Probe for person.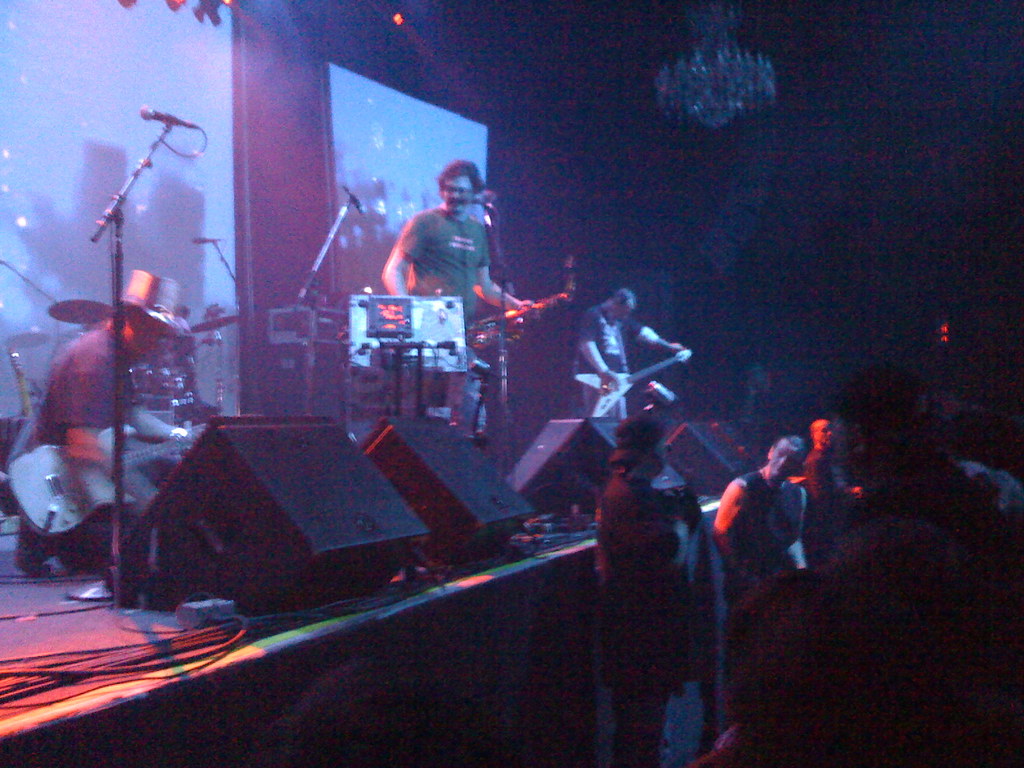
Probe result: (372,145,519,387).
